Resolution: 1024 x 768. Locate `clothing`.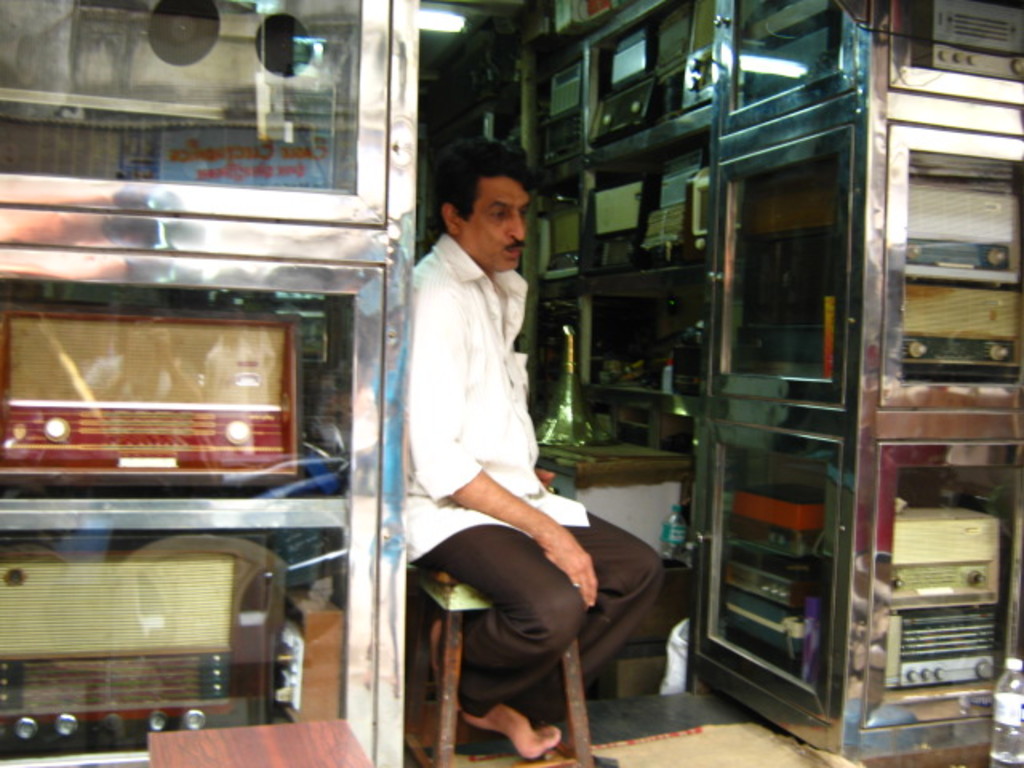
402:234:666:718.
